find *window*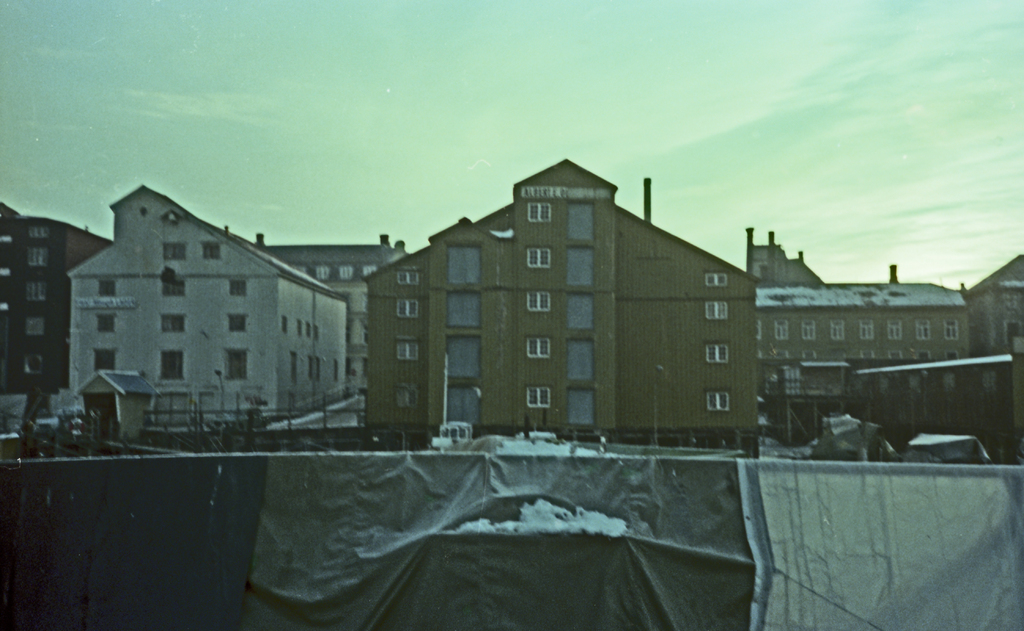
[365, 327, 367, 344]
